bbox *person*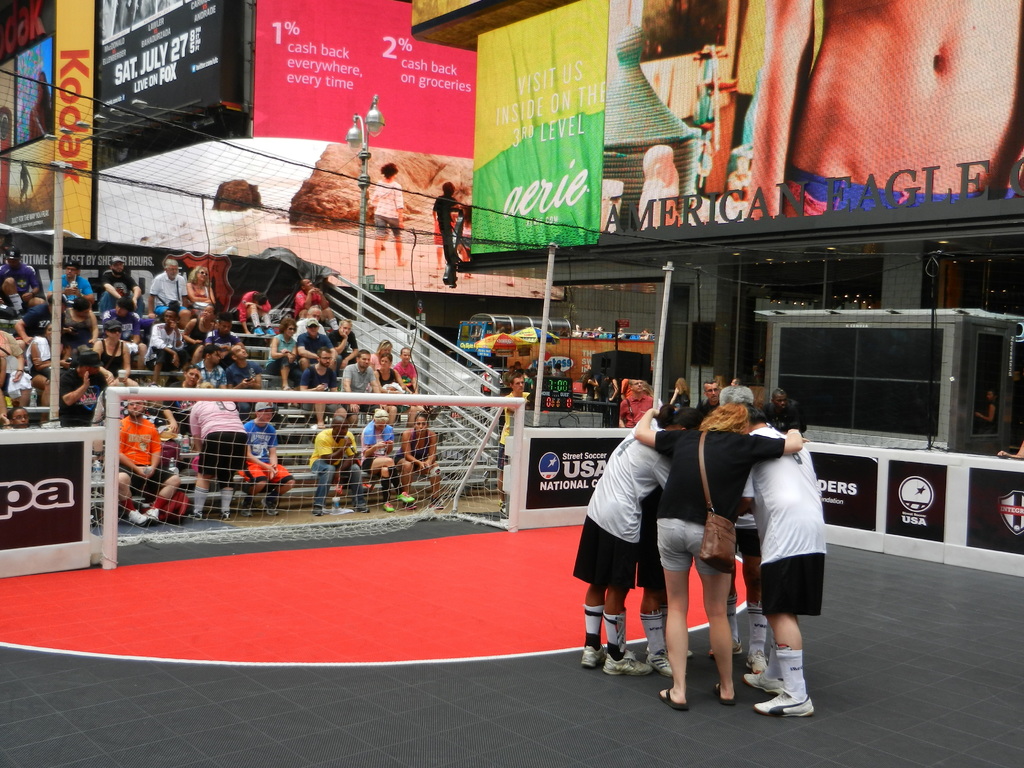
(367,166,407,280)
